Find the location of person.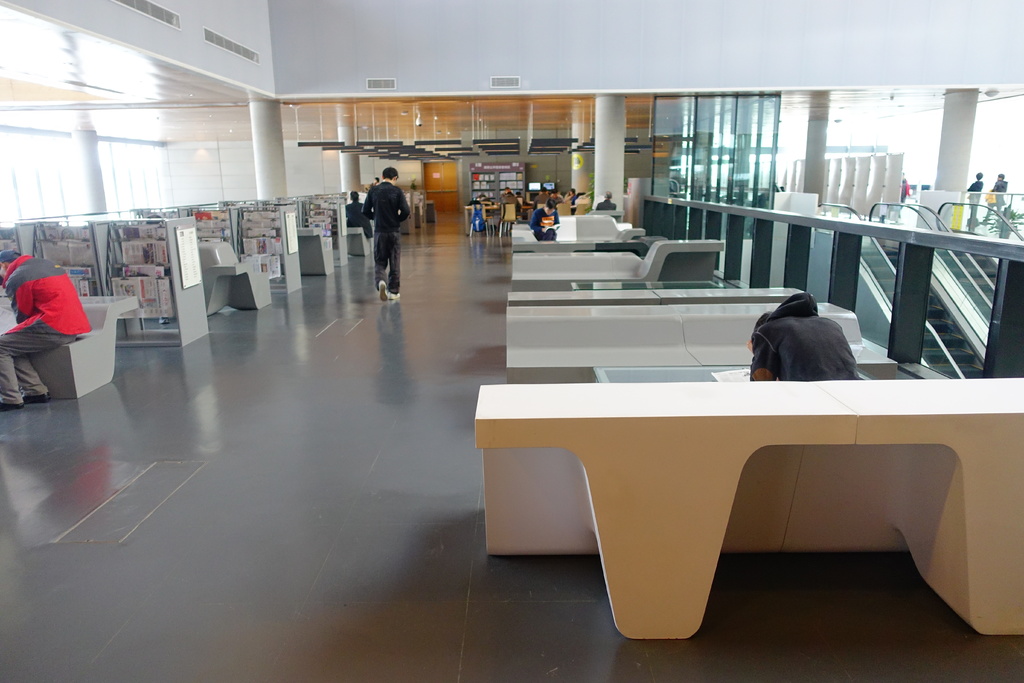
Location: bbox=(0, 248, 93, 411).
